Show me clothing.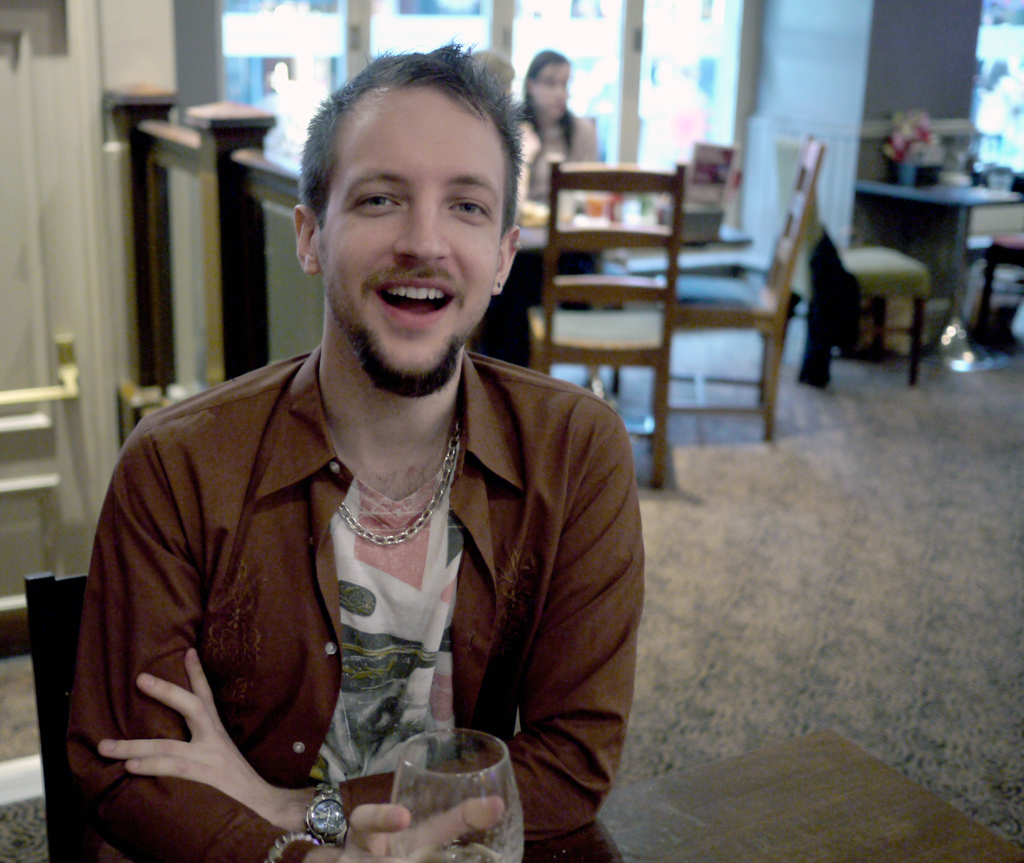
clothing is here: [29,339,659,812].
